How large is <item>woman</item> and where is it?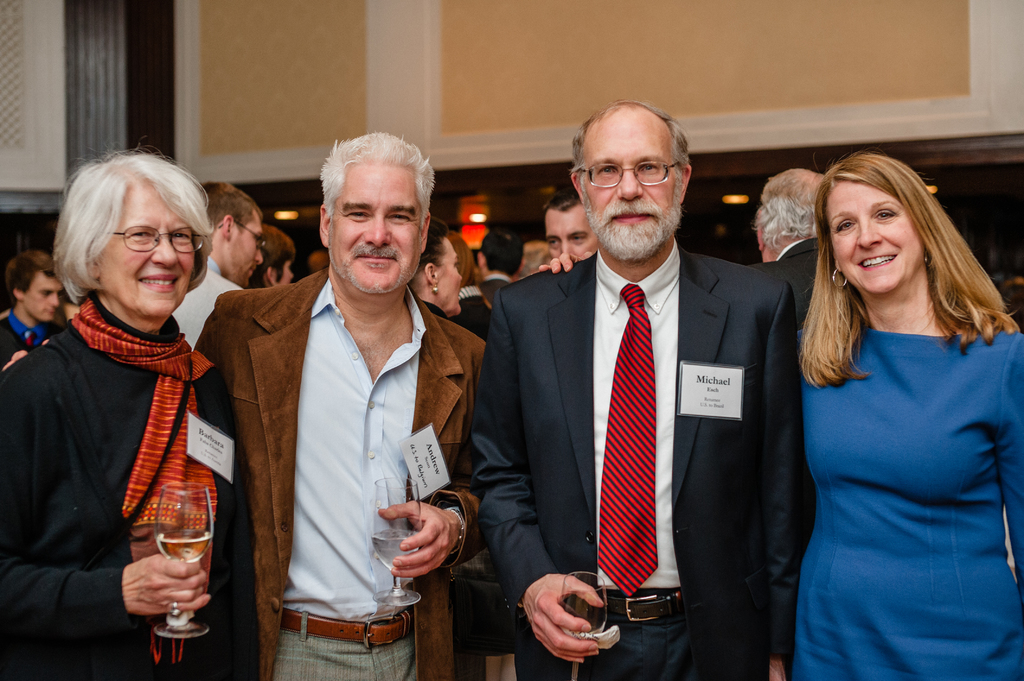
Bounding box: 540/149/1023/678.
